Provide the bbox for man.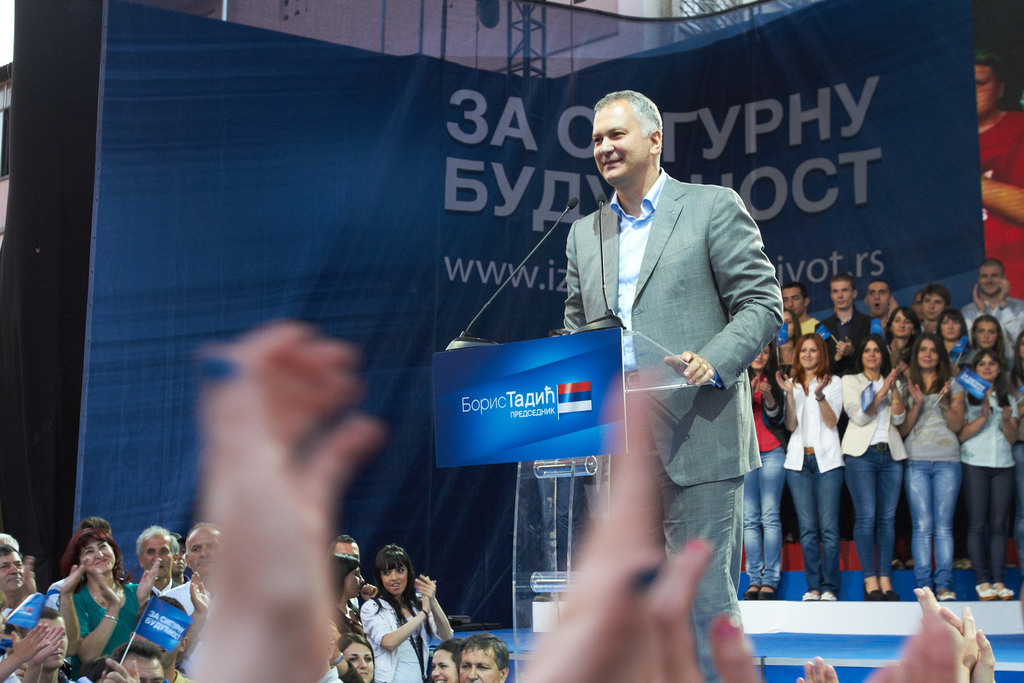
select_region(513, 86, 756, 519).
